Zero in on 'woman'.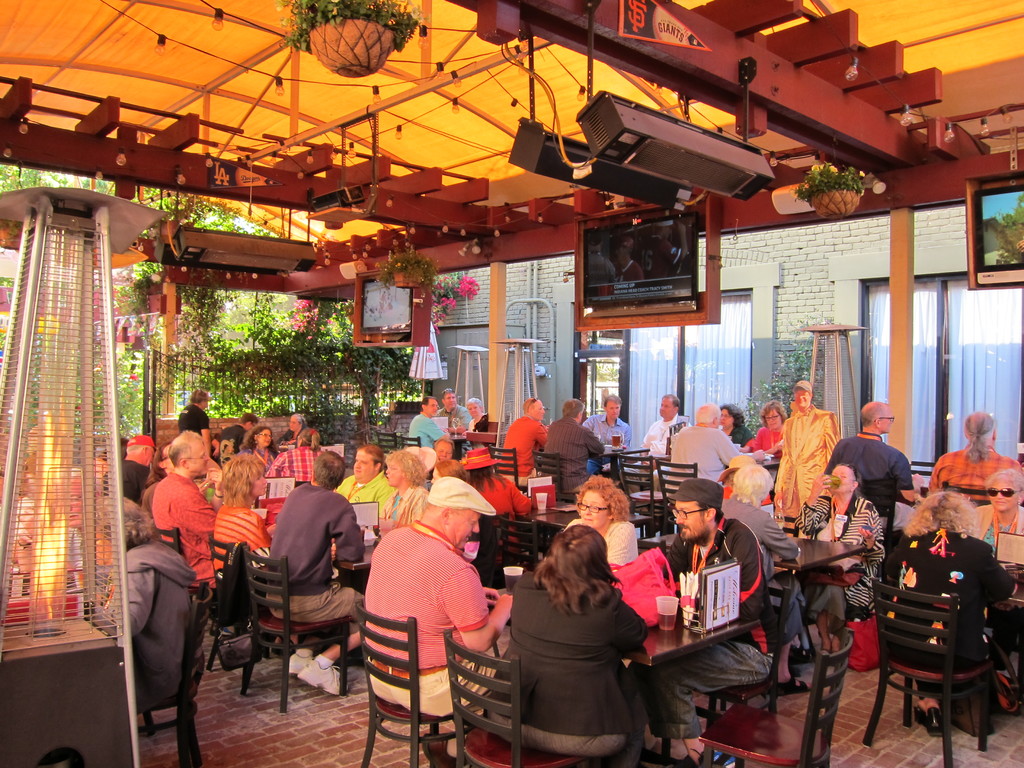
Zeroed in: crop(448, 396, 499, 435).
